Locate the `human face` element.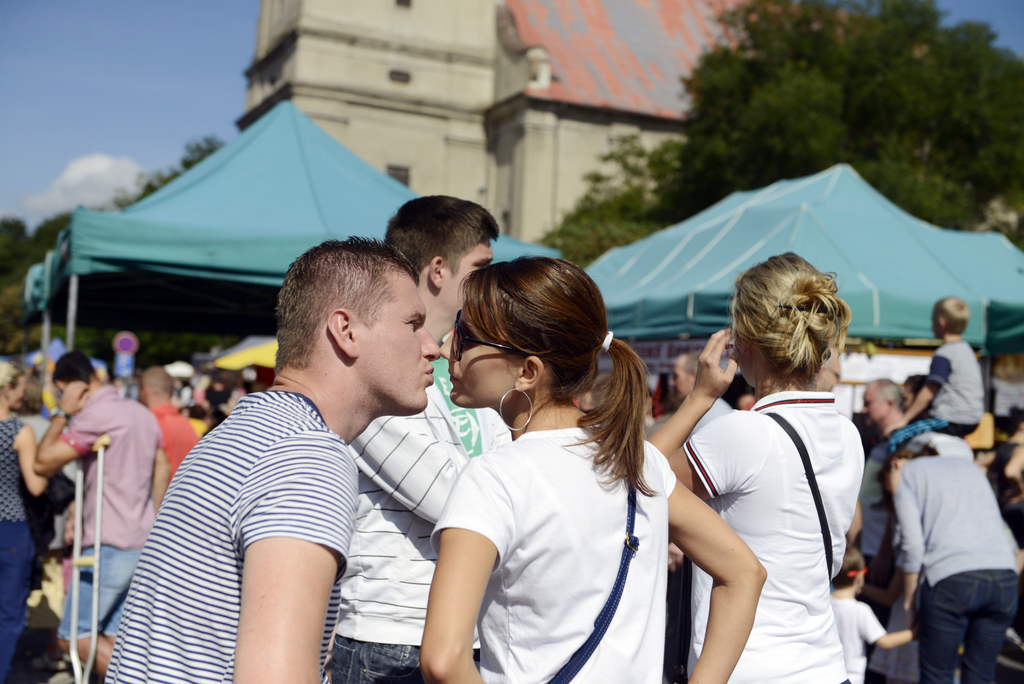
Element bbox: bbox=[442, 238, 493, 316].
